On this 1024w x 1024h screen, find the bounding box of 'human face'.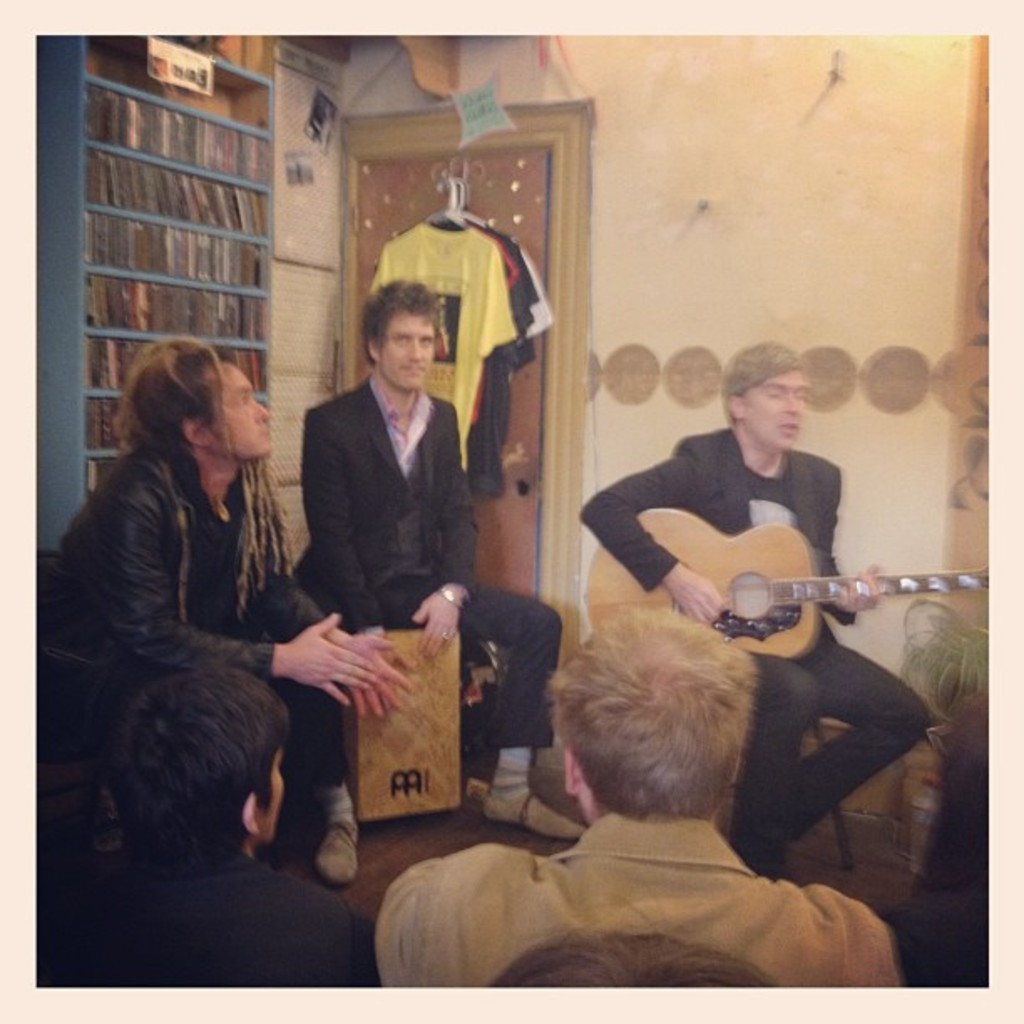
Bounding box: x1=268, y1=733, x2=286, y2=838.
